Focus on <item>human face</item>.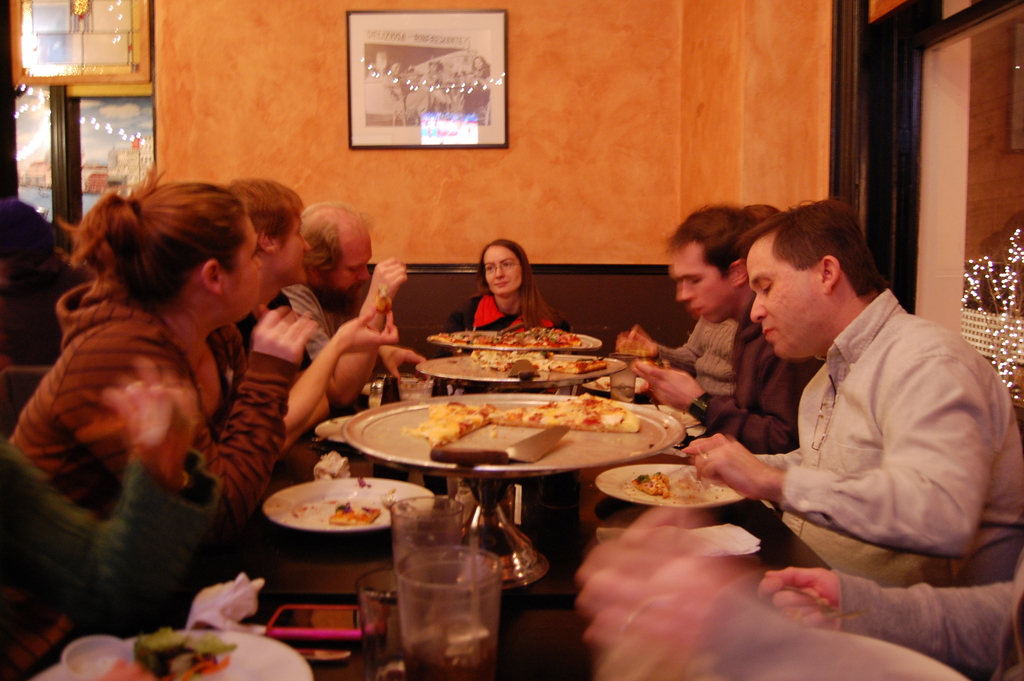
Focused at [481,245,521,294].
